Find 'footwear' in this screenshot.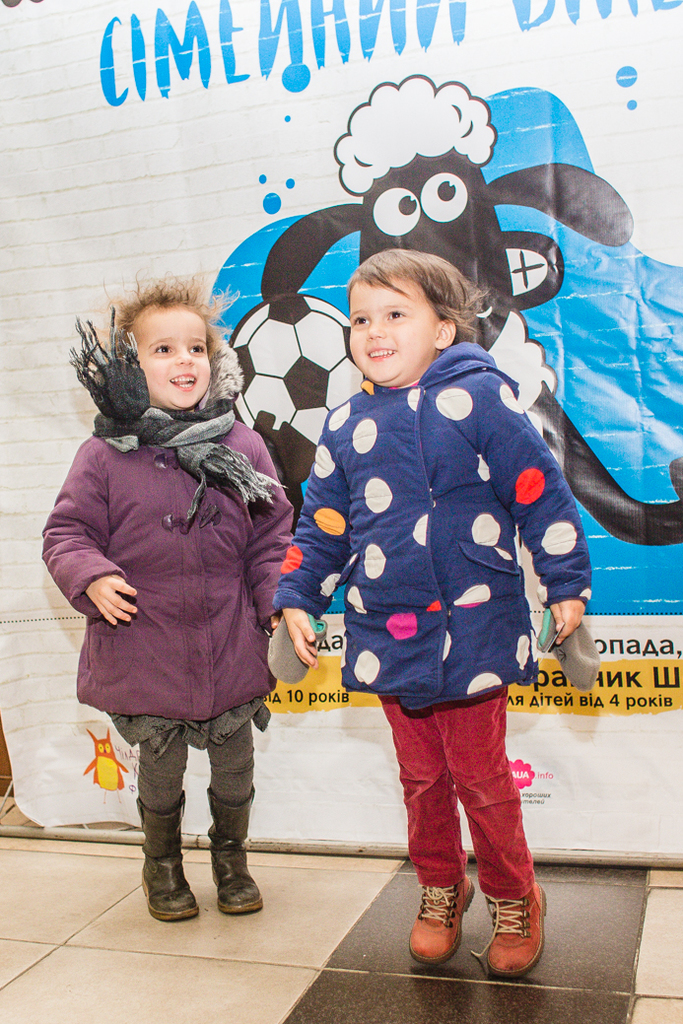
The bounding box for 'footwear' is [480,876,551,972].
